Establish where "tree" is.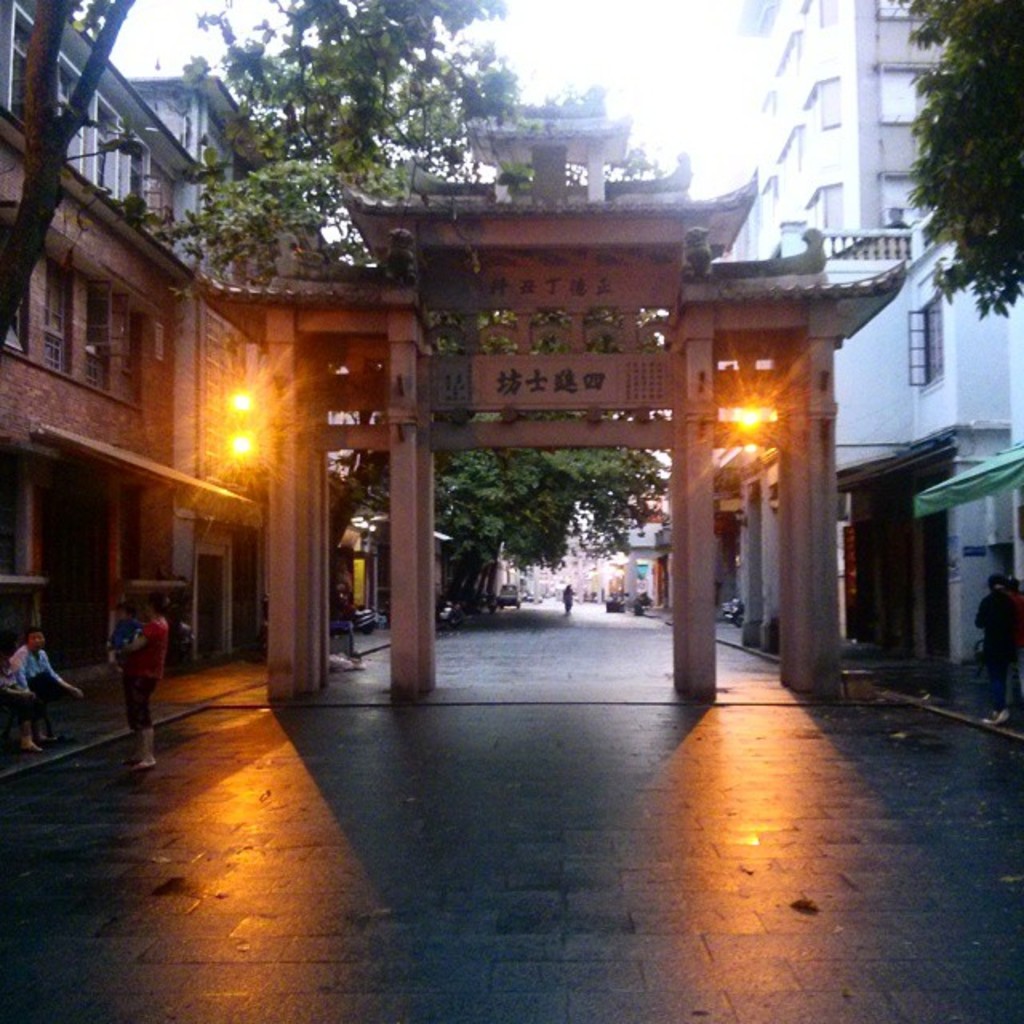
Established at [350,403,678,618].
